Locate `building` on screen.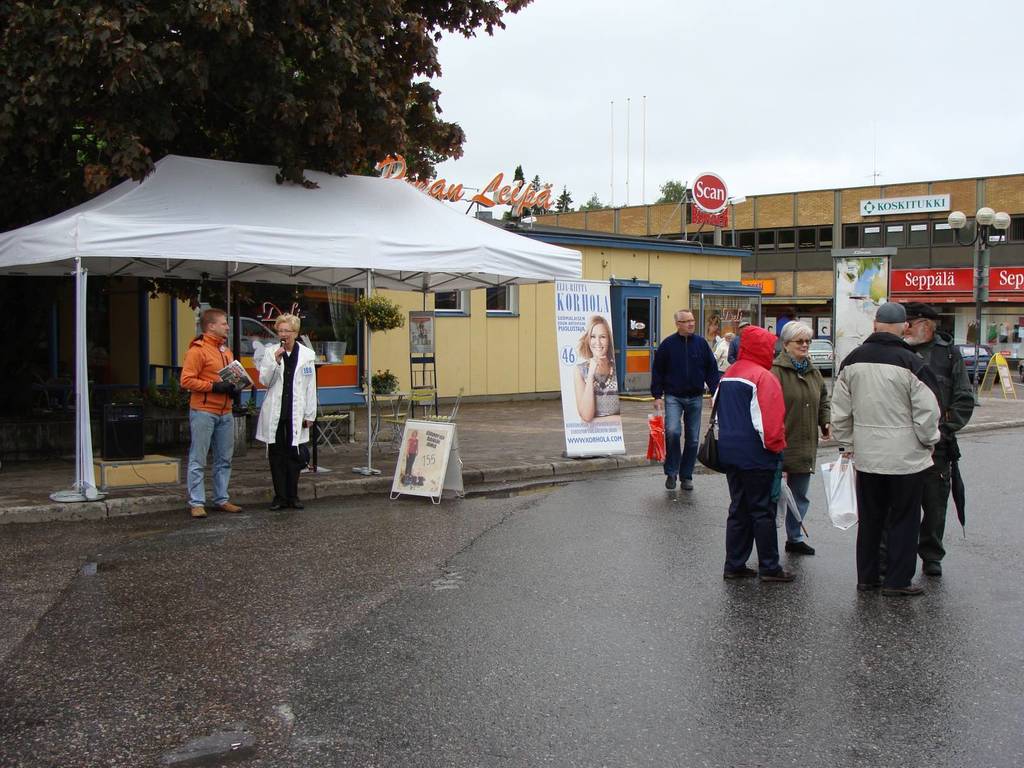
On screen at (146, 209, 749, 417).
